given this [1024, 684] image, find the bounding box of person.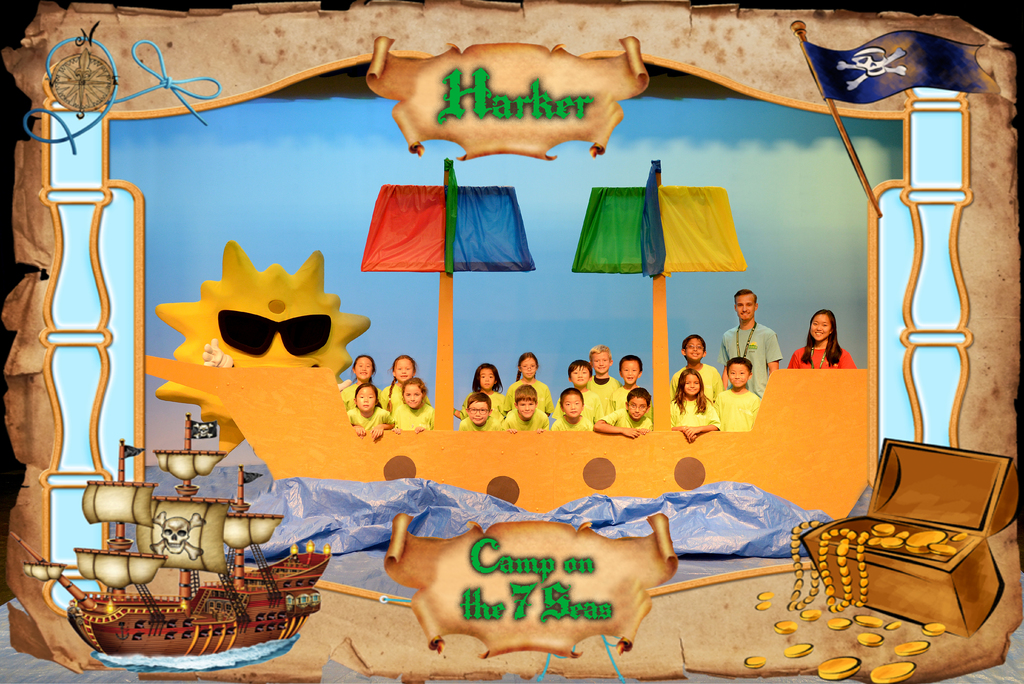
(380, 355, 431, 425).
